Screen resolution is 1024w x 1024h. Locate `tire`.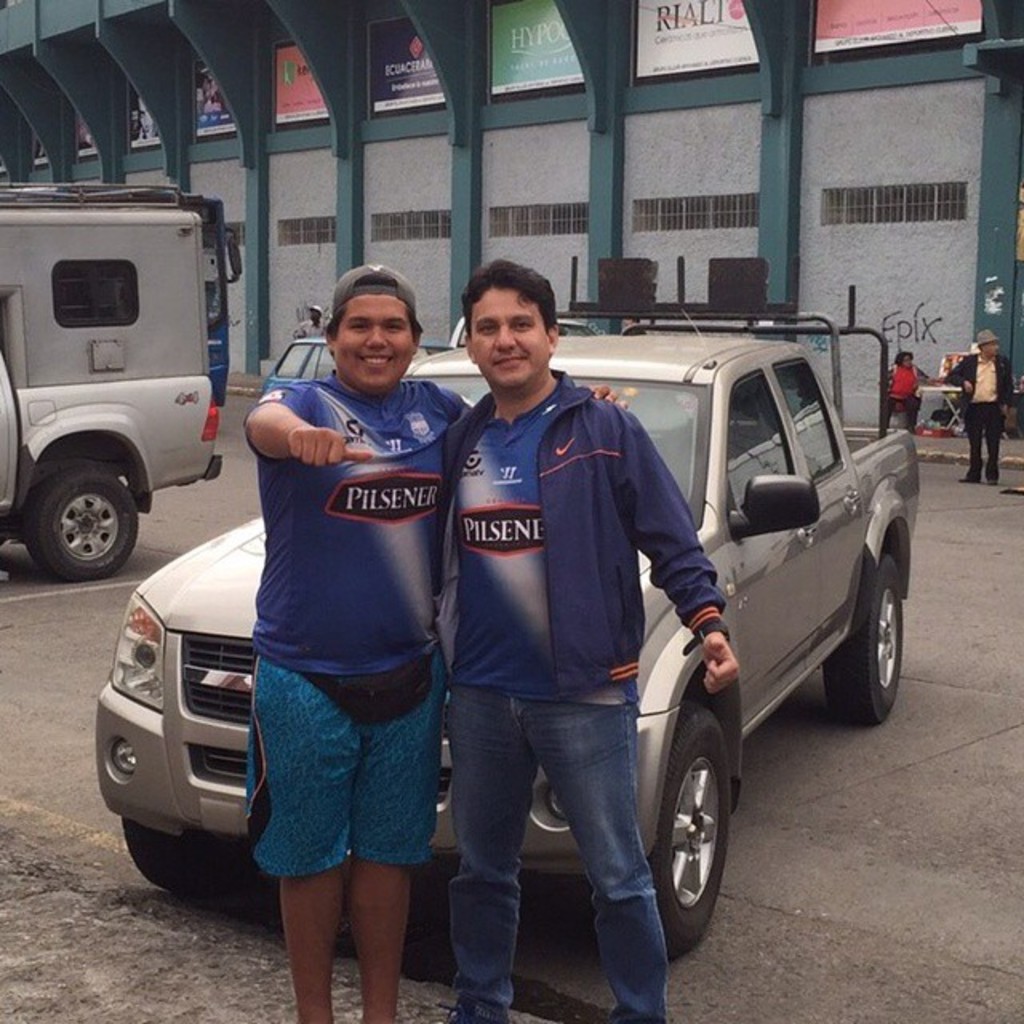
[x1=22, y1=459, x2=139, y2=578].
